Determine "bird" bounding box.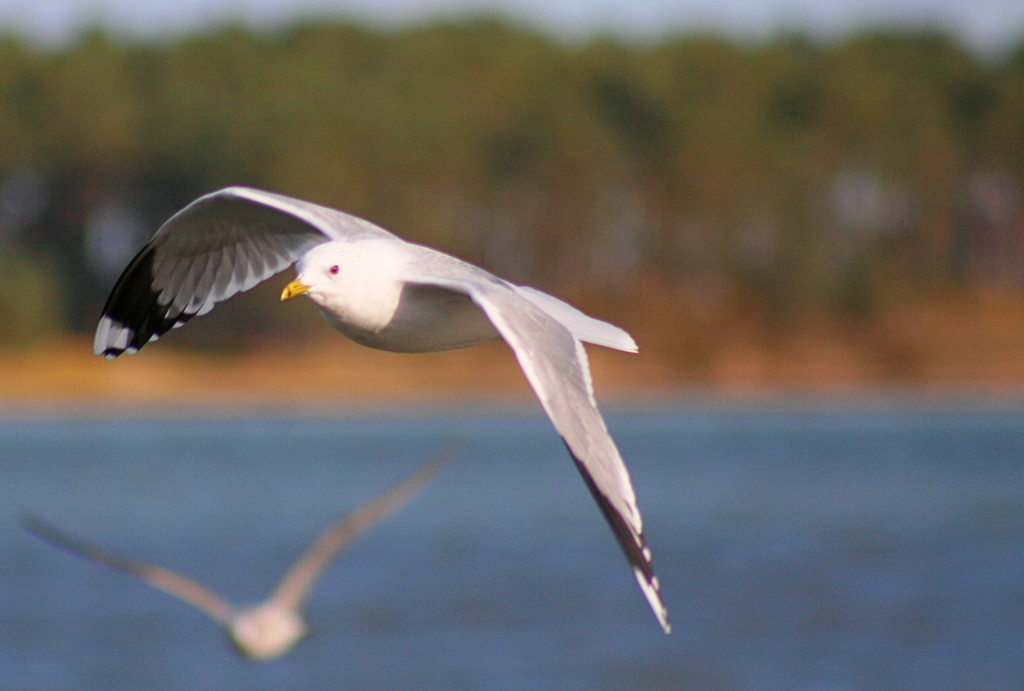
Determined: select_region(20, 440, 456, 673).
